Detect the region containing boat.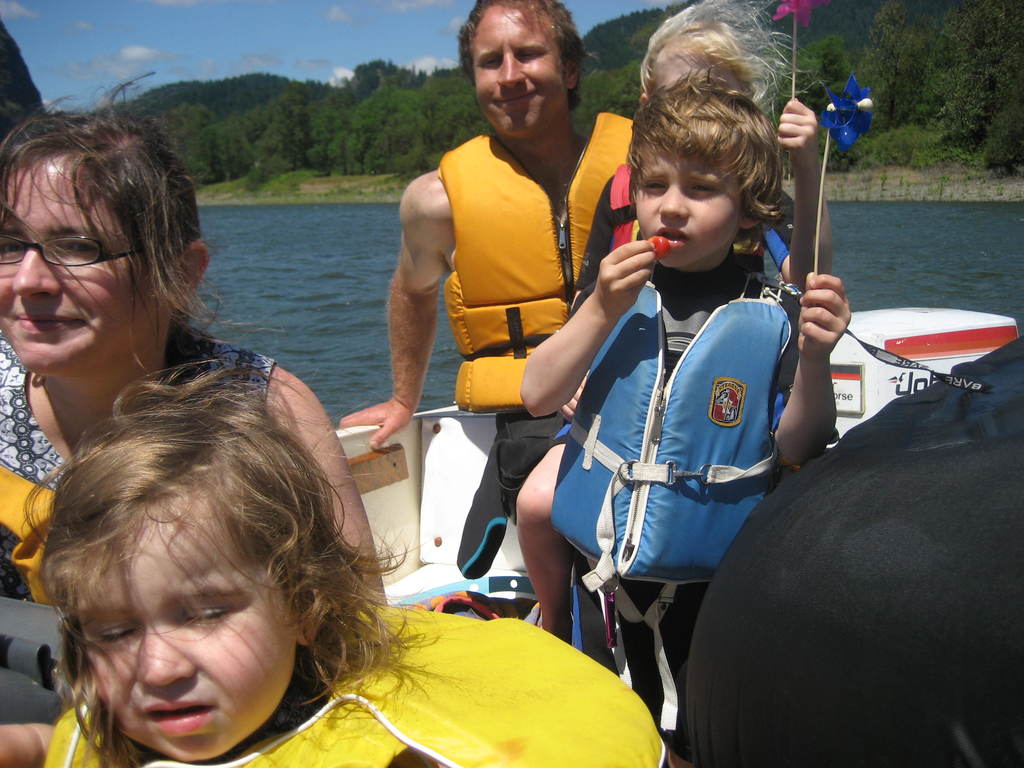
region(0, 297, 1023, 767).
